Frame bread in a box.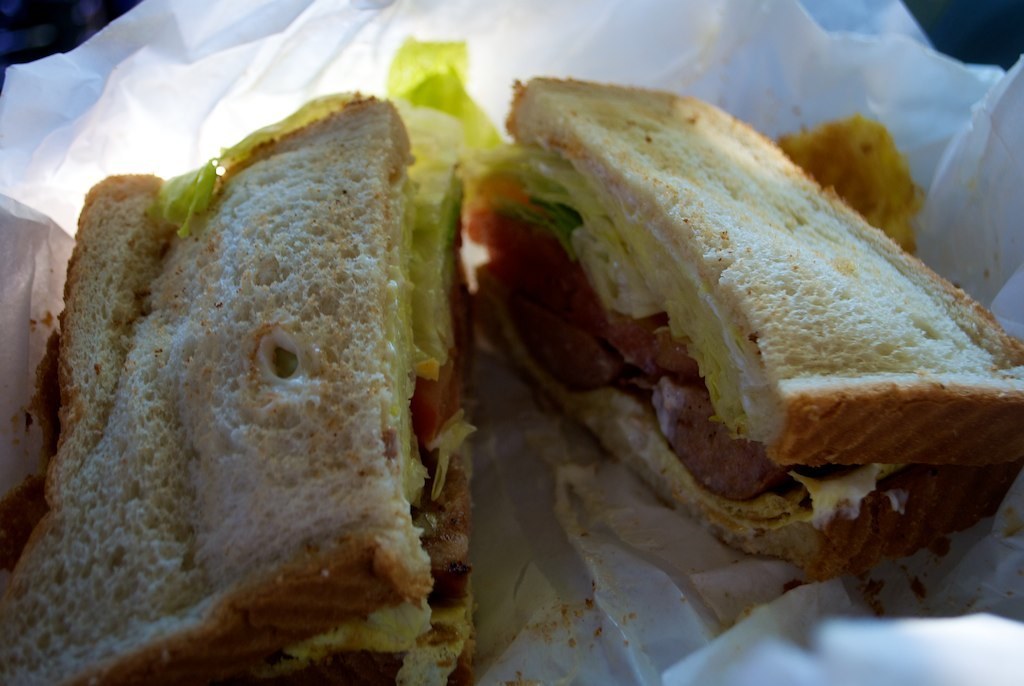
<bbox>504, 76, 1023, 471</bbox>.
